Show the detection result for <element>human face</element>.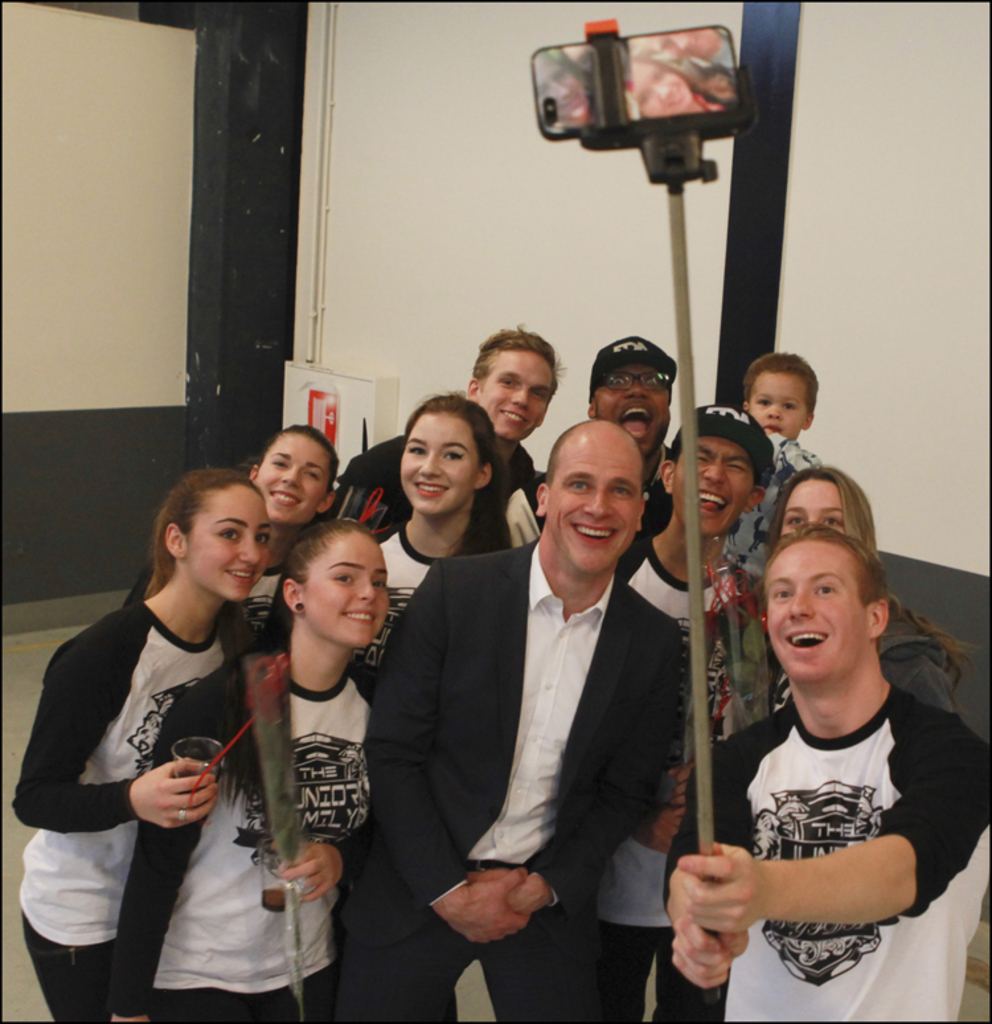
(761, 540, 864, 676).
